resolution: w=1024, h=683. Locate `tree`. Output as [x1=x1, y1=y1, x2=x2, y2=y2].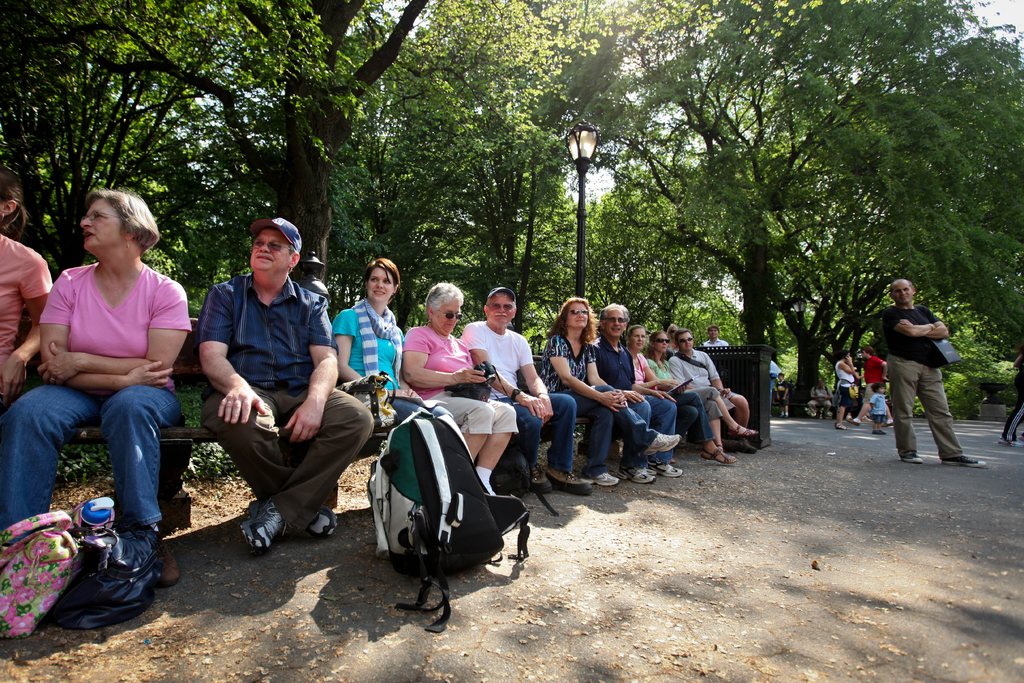
[x1=801, y1=160, x2=1022, y2=418].
